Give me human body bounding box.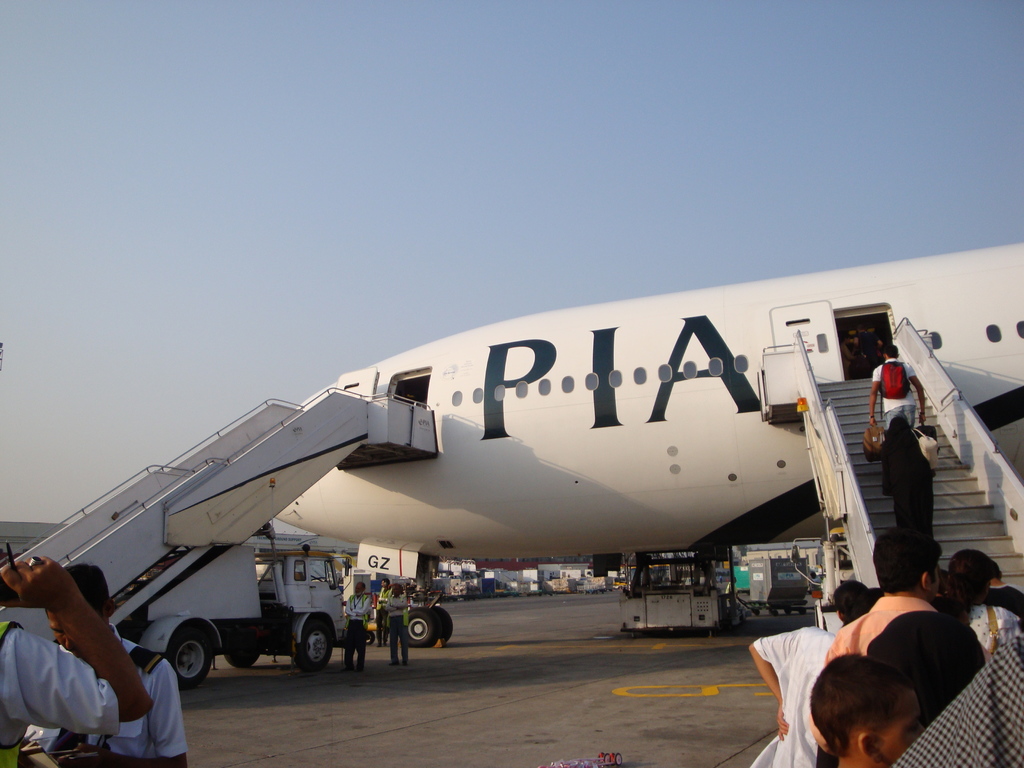
crop(874, 345, 924, 425).
